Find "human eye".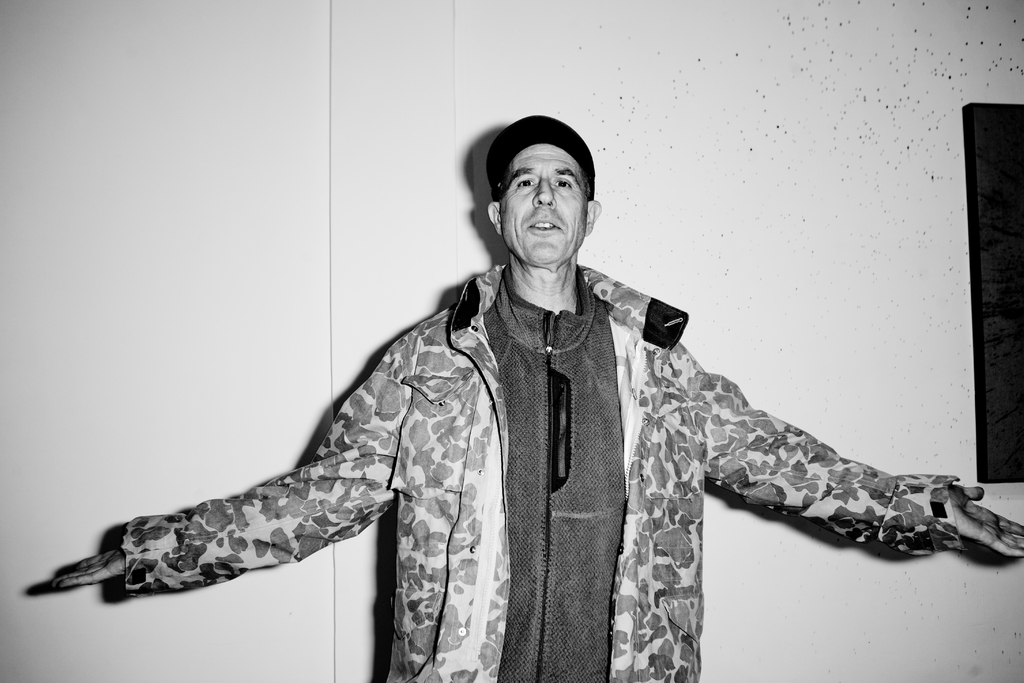
[511,173,536,191].
